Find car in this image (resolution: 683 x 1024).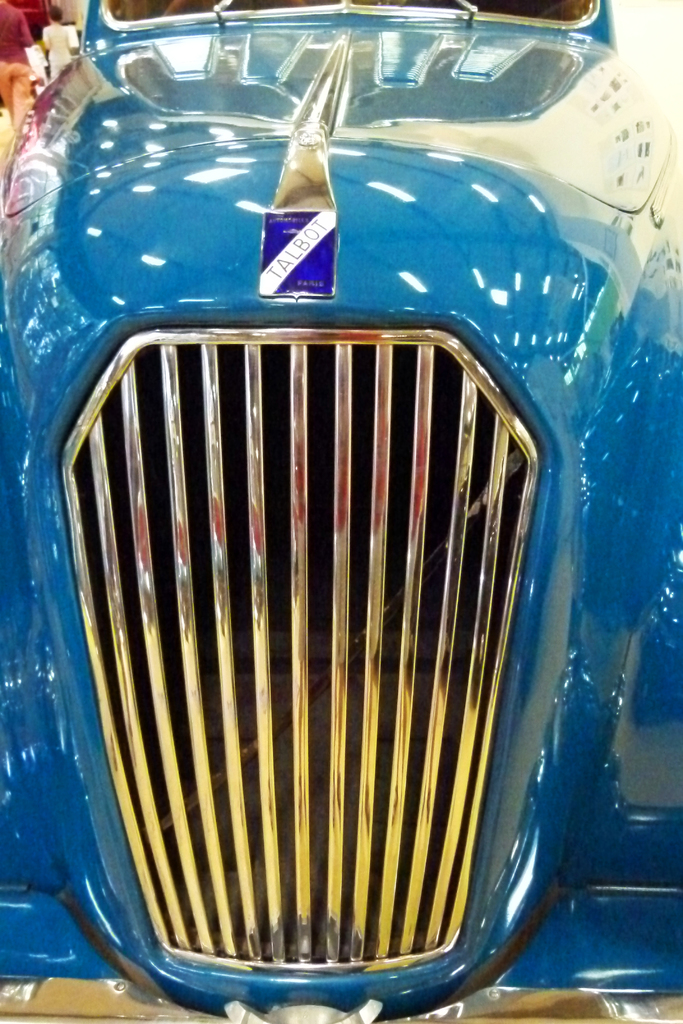
<bbox>0, 0, 682, 1023</bbox>.
